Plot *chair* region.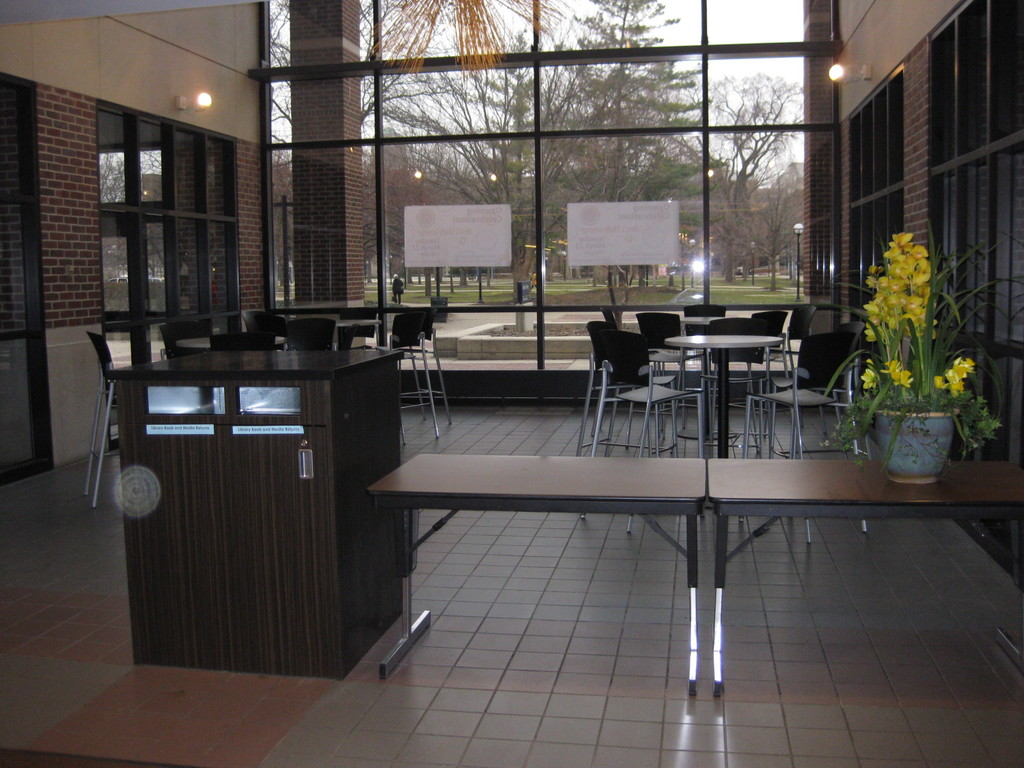
Plotted at {"left": 573, "top": 328, "right": 686, "bottom": 536}.
